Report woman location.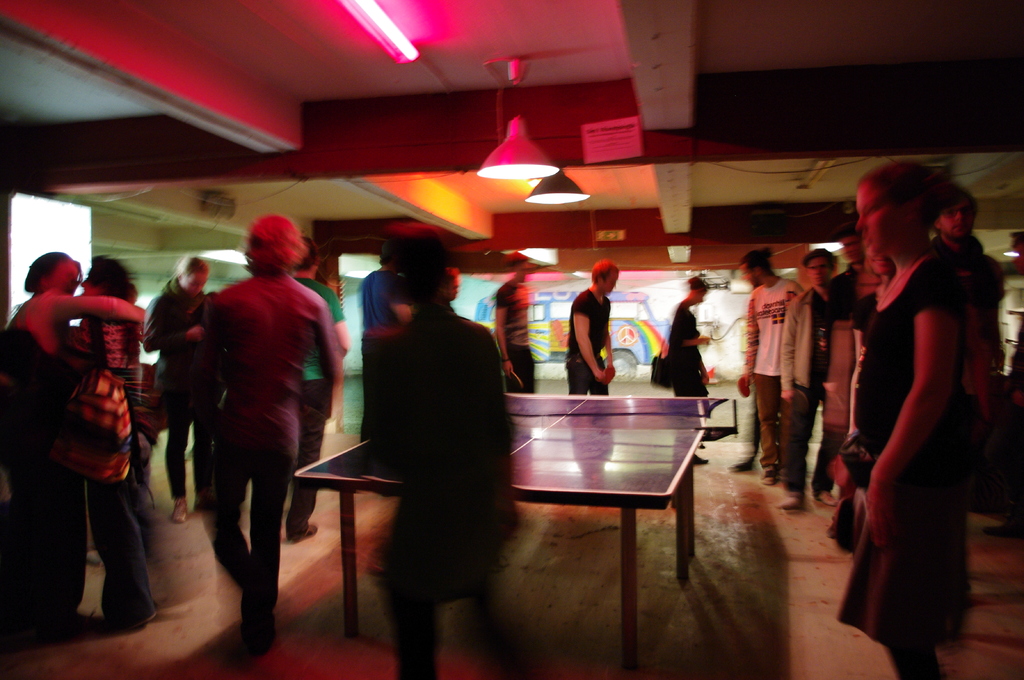
Report: <region>0, 249, 151, 648</region>.
